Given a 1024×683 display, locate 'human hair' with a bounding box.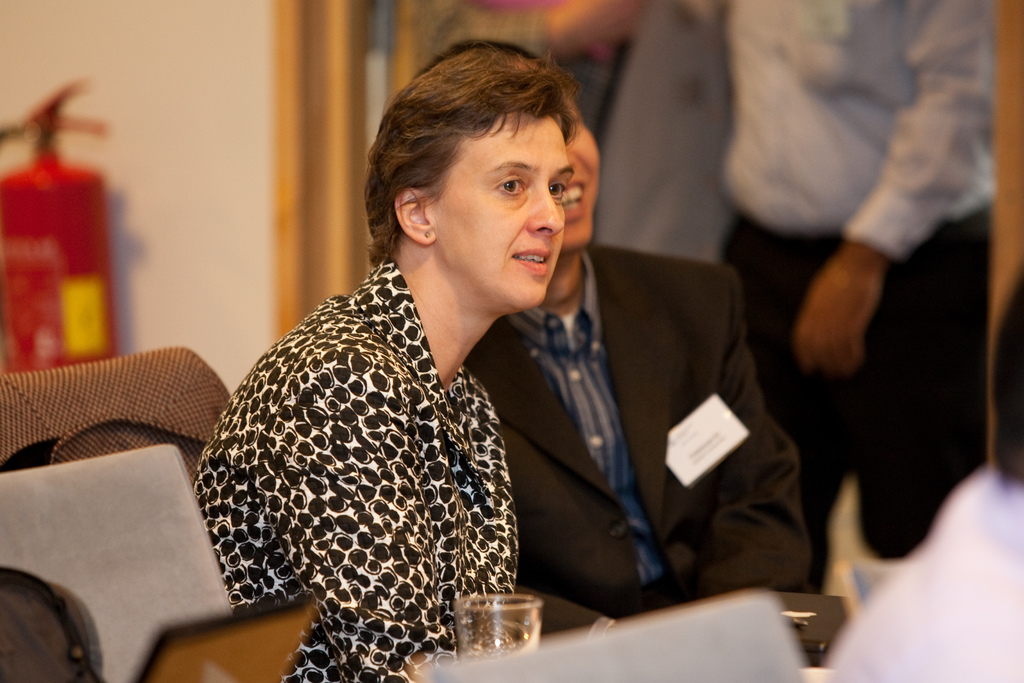
Located: x1=417 y1=35 x2=544 y2=74.
